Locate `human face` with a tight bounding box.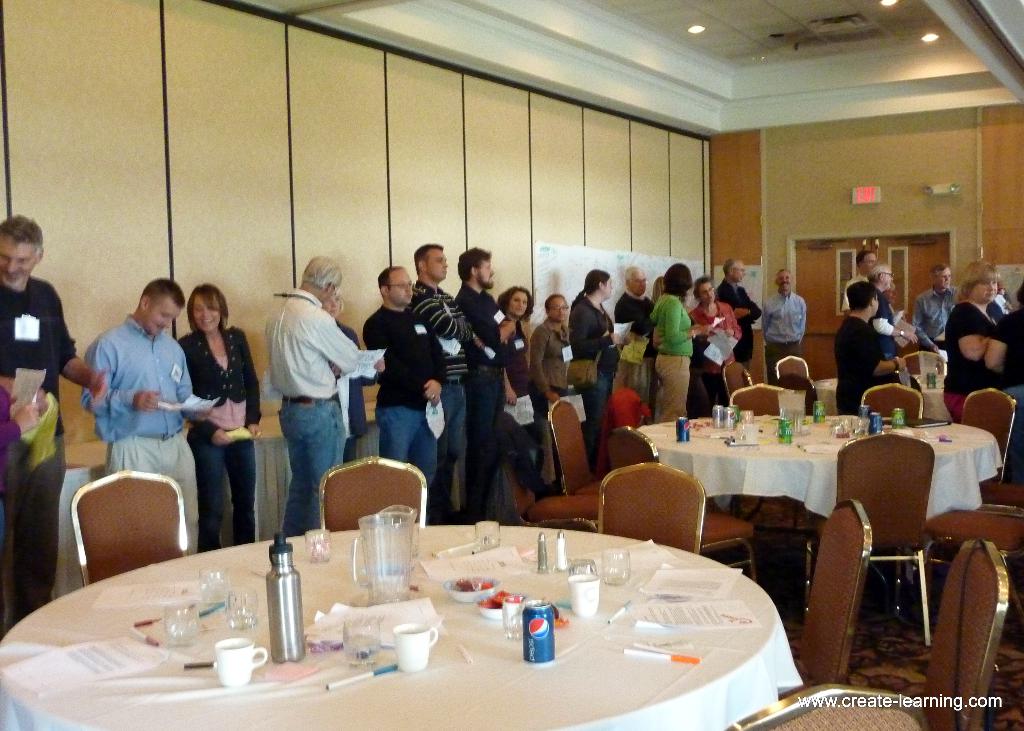
bbox=[485, 259, 493, 287].
